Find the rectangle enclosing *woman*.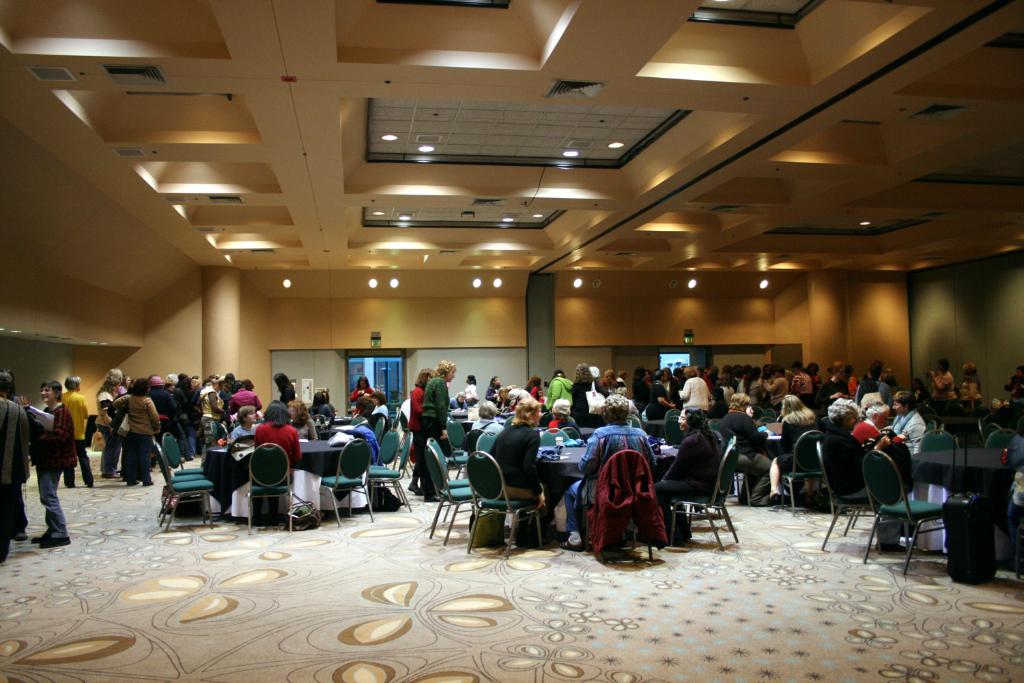
[347, 377, 371, 411].
